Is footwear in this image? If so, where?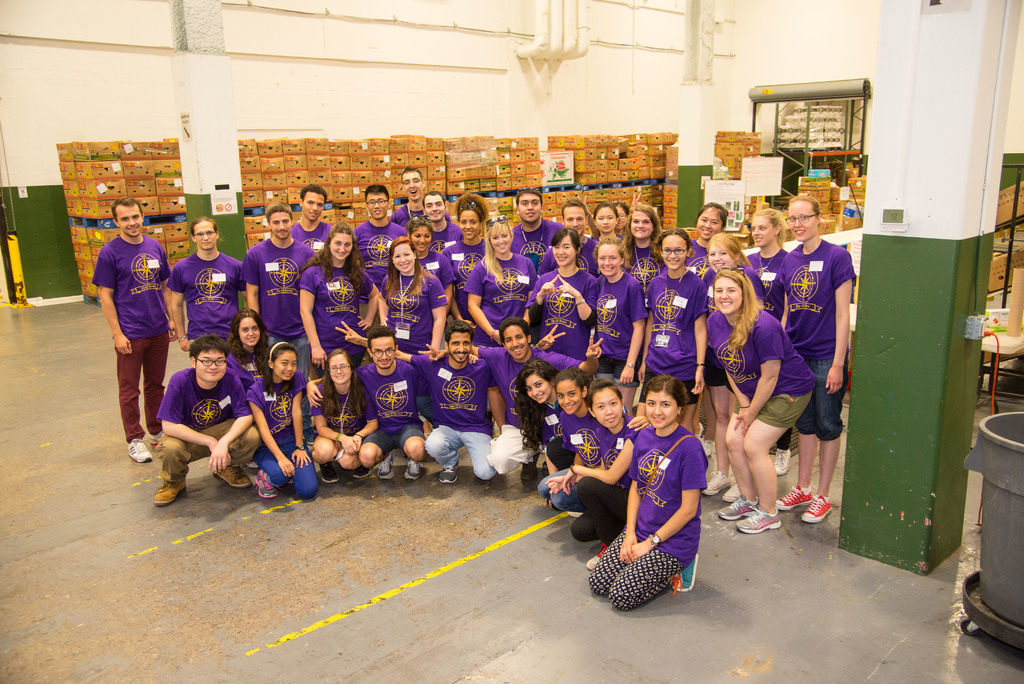
Yes, at [718,497,762,521].
